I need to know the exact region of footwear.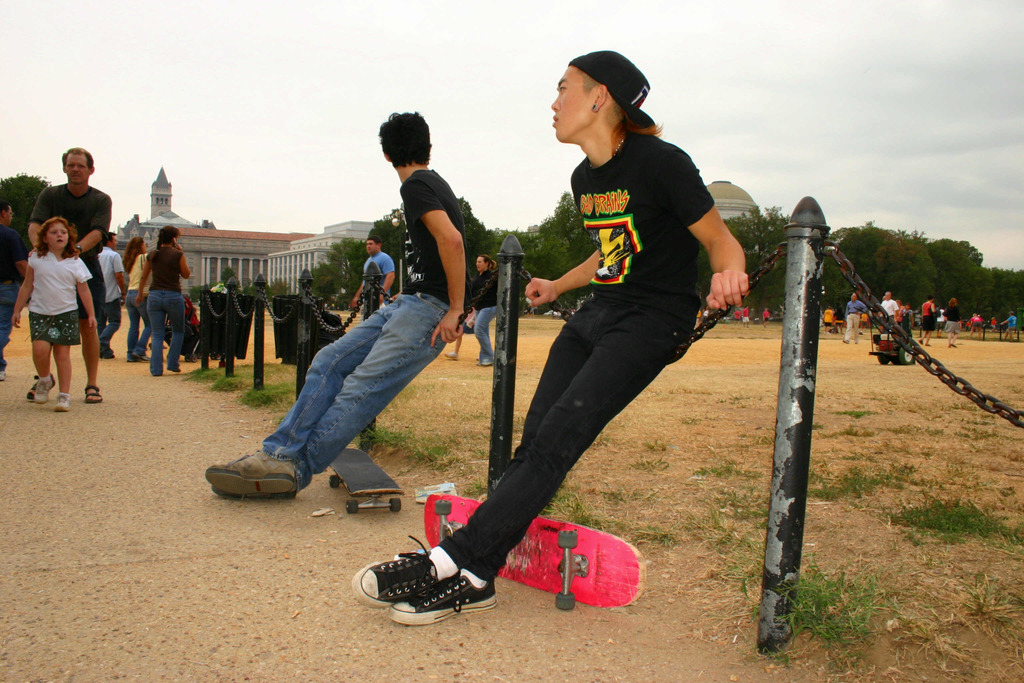
Region: crop(36, 378, 61, 403).
